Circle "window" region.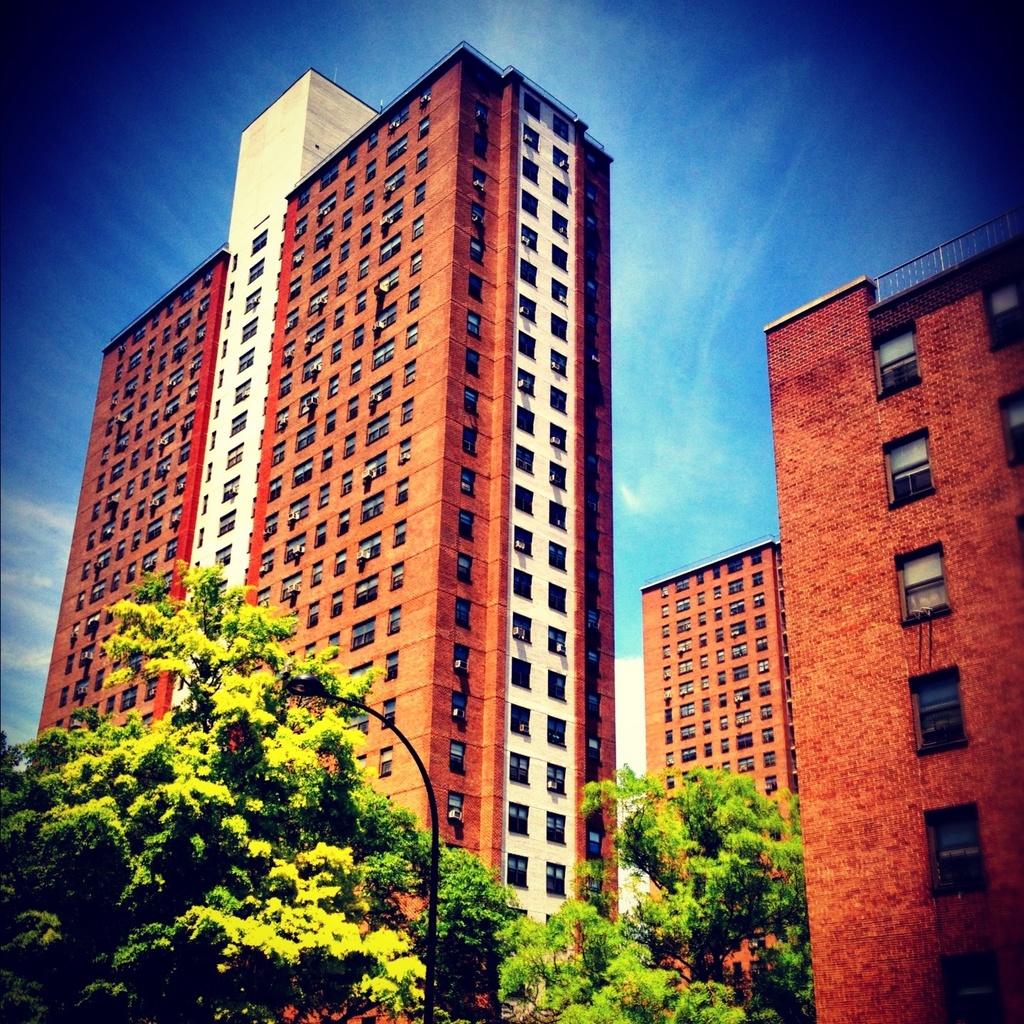
Region: crop(675, 615, 687, 630).
